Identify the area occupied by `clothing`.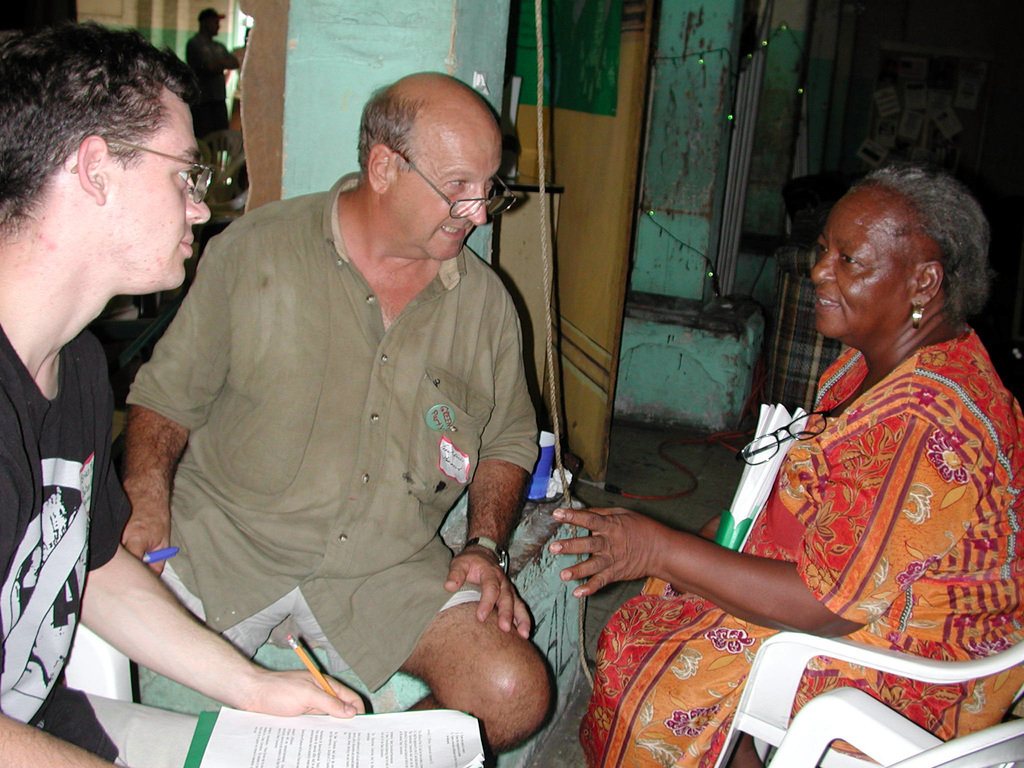
Area: detection(113, 183, 593, 730).
